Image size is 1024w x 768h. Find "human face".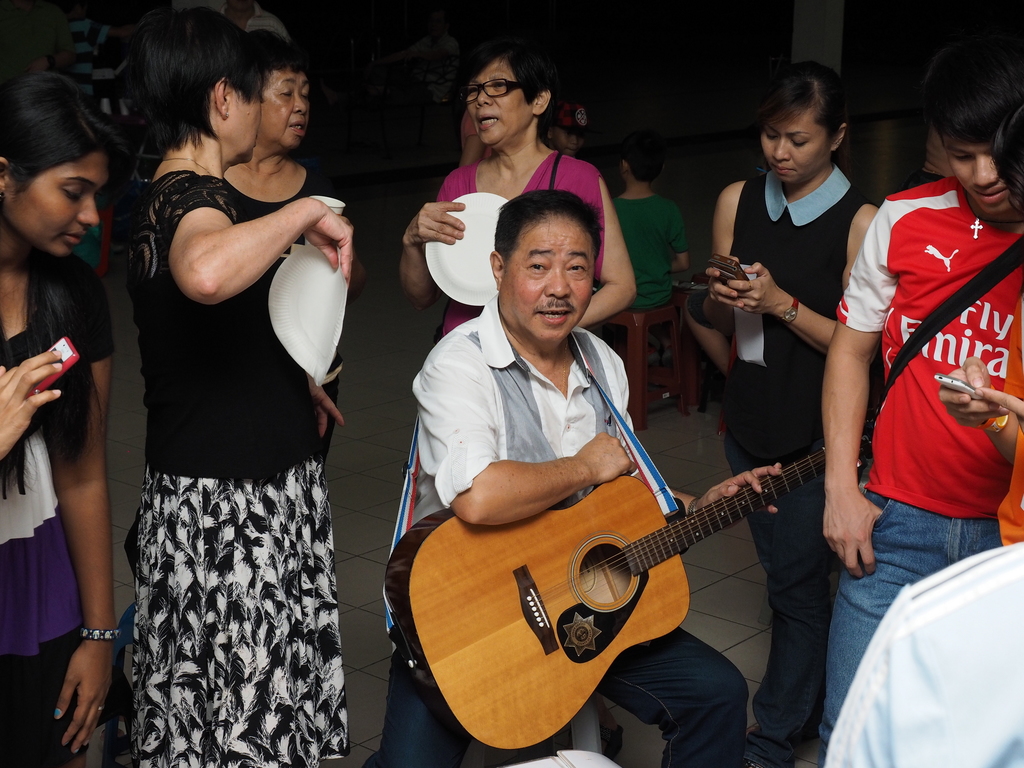
BBox(499, 220, 595, 344).
